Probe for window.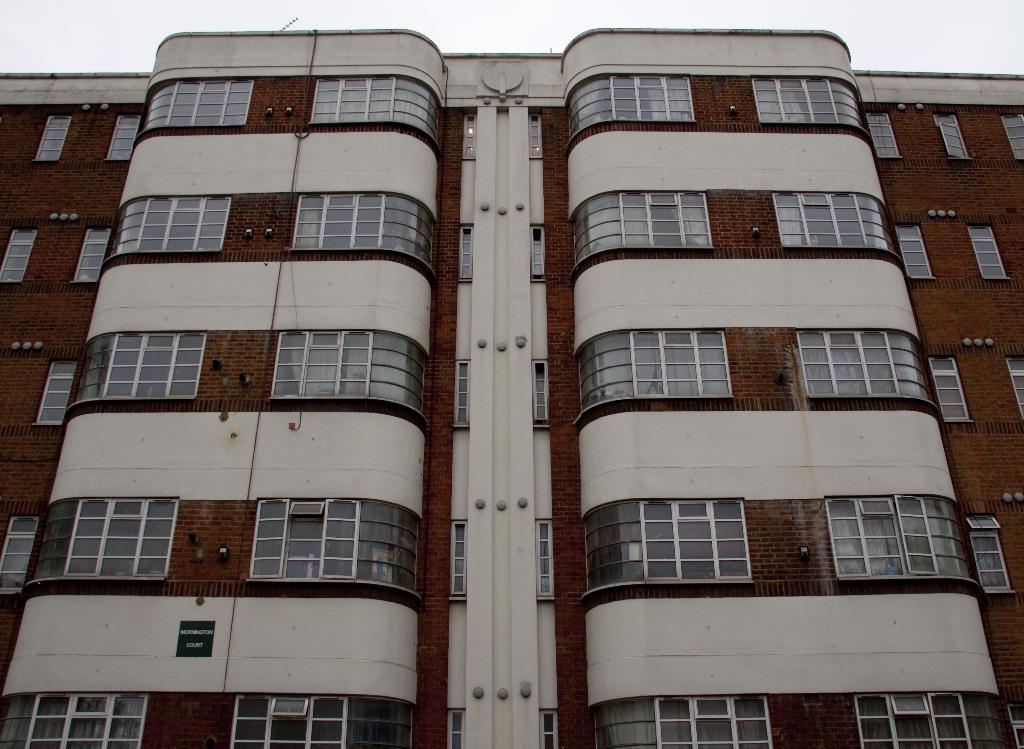
Probe result: [left=539, top=517, right=550, bottom=588].
